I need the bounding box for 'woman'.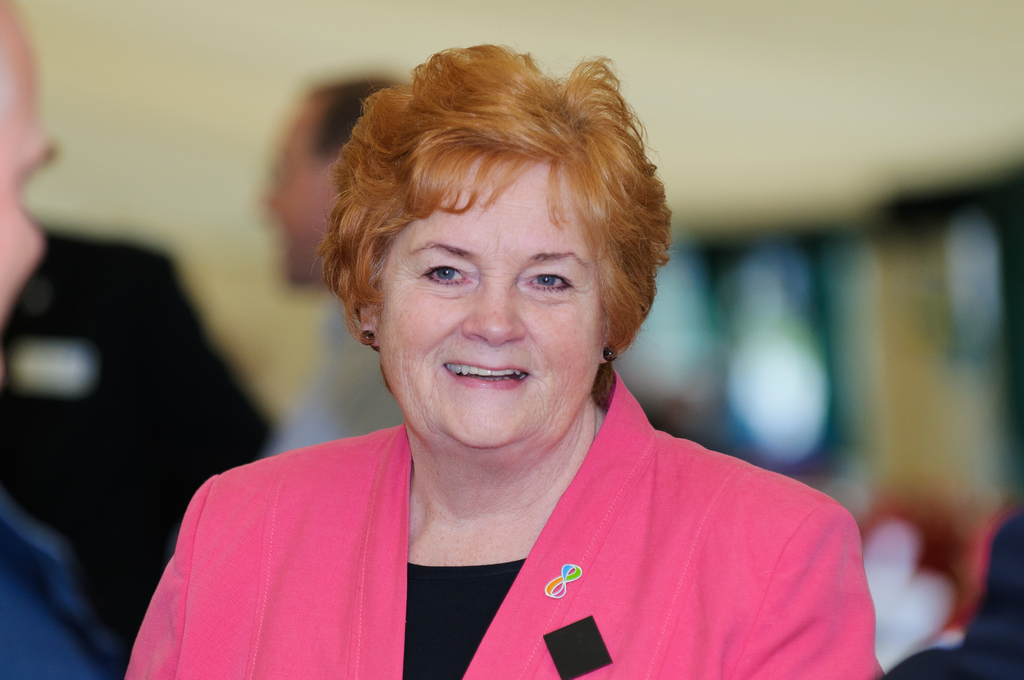
Here it is: box=[148, 40, 851, 658].
